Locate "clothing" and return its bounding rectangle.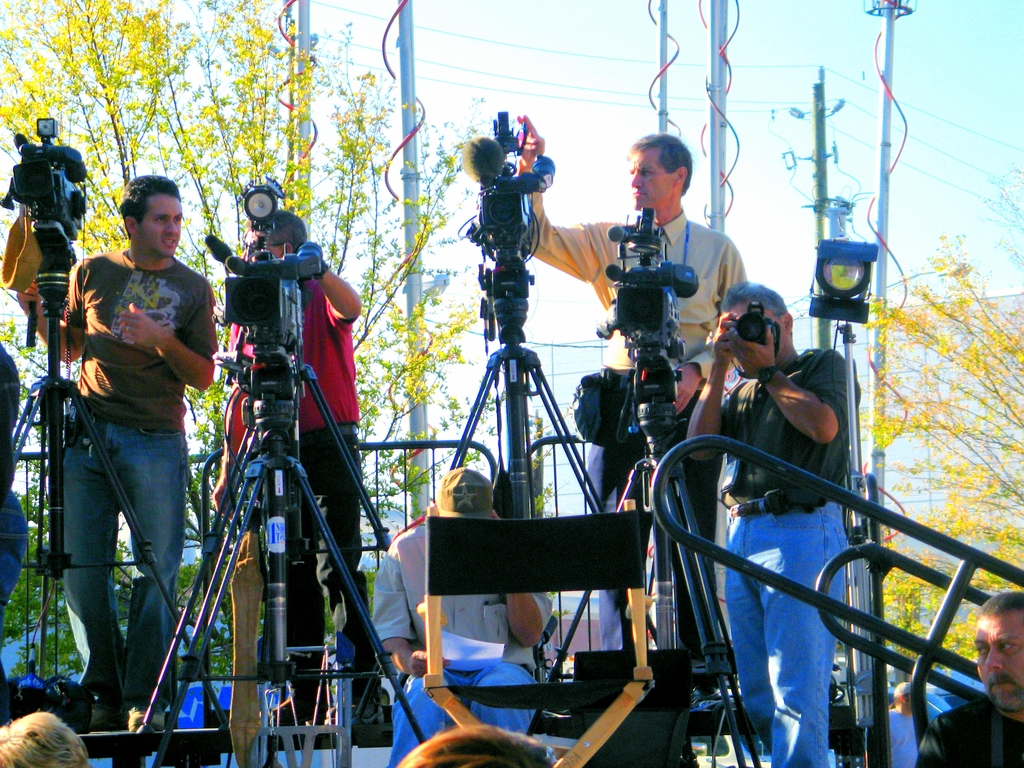
detection(225, 269, 376, 707).
